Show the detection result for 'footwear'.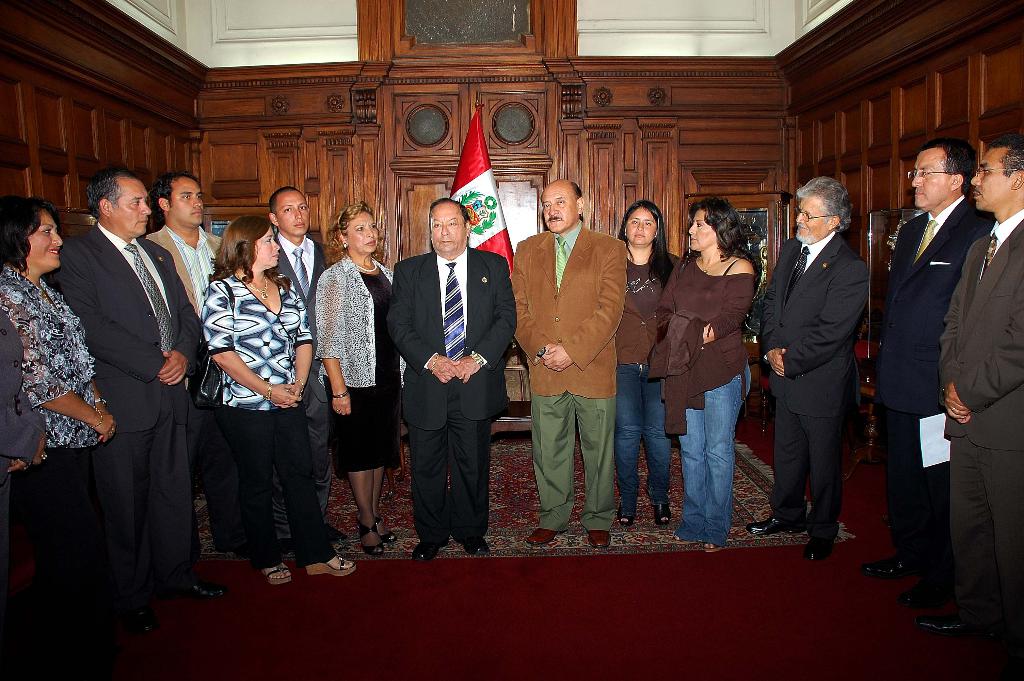
[890,578,950,607].
